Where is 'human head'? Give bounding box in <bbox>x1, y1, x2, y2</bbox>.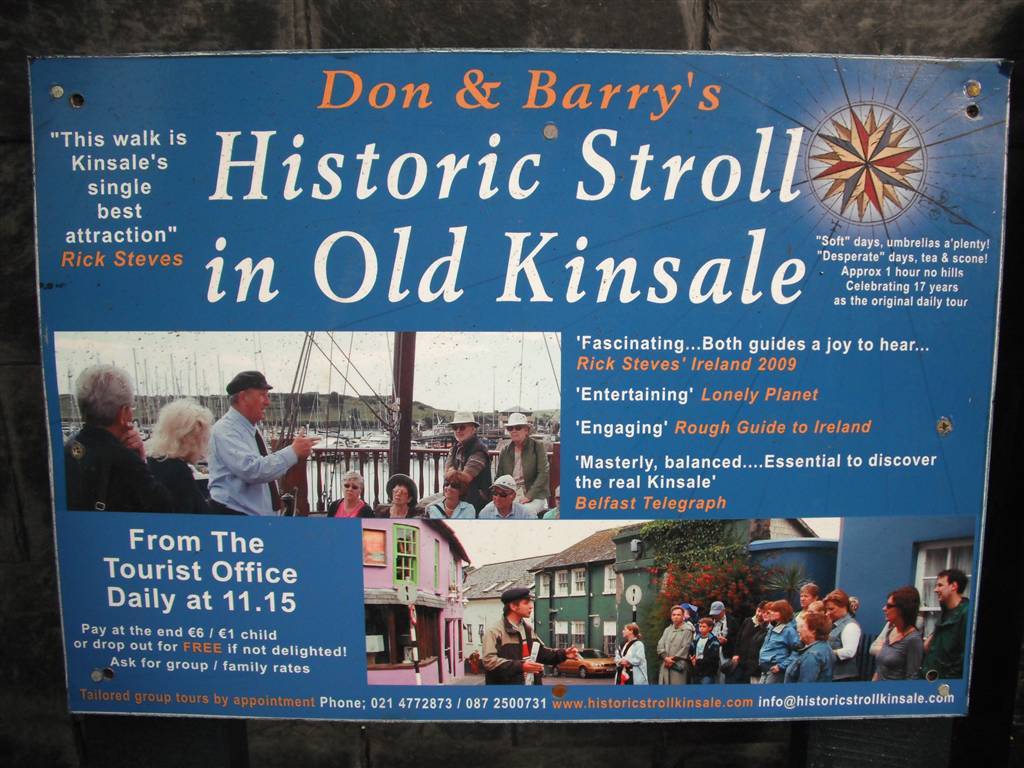
<bbox>504, 414, 531, 448</bbox>.
